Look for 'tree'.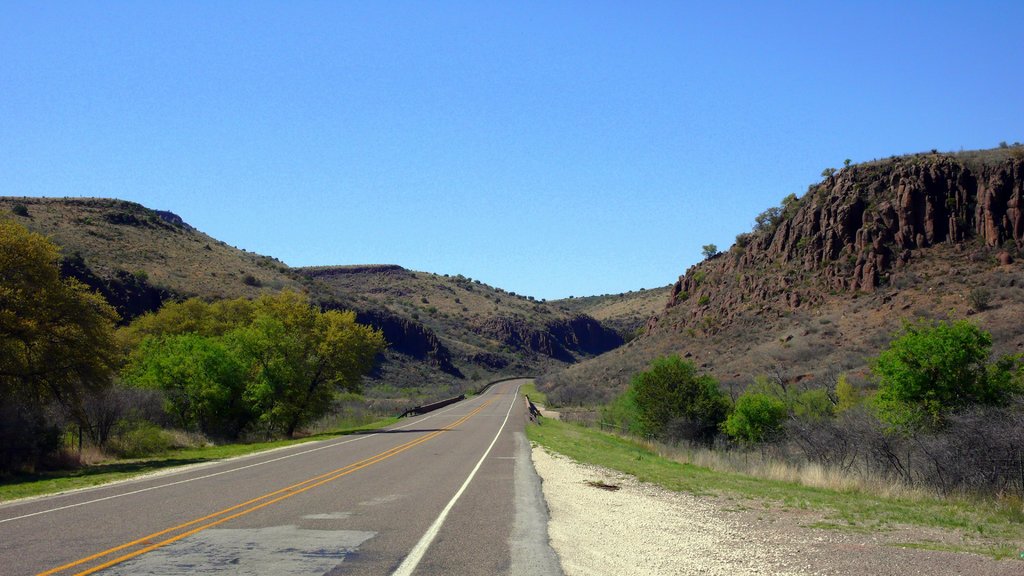
Found: {"x1": 493, "y1": 306, "x2": 500, "y2": 310}.
